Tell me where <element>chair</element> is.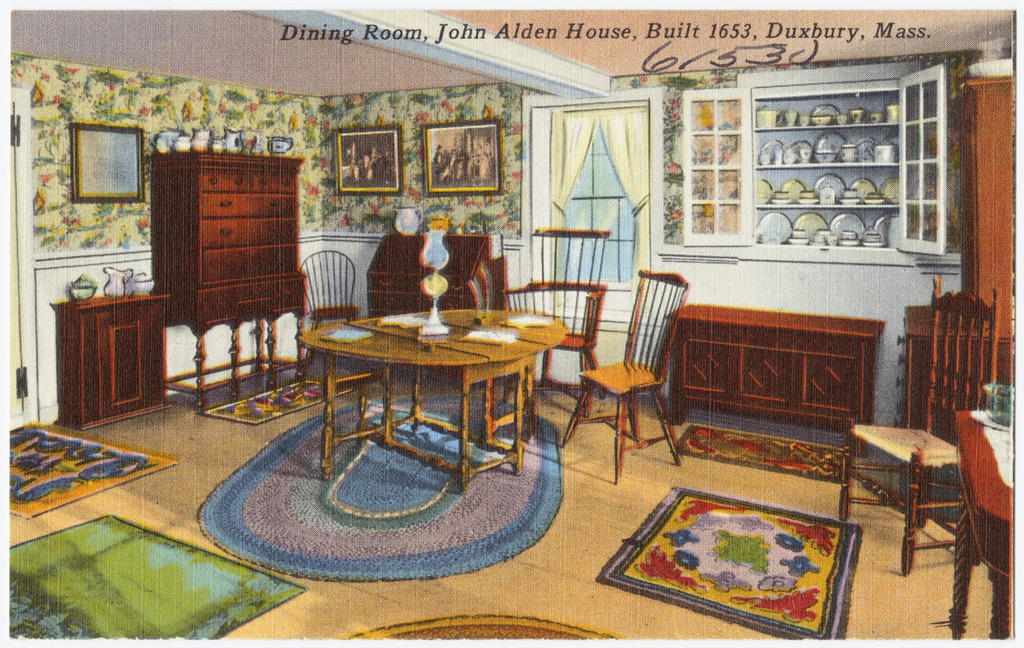
<element>chair</element> is at region(501, 229, 610, 419).
